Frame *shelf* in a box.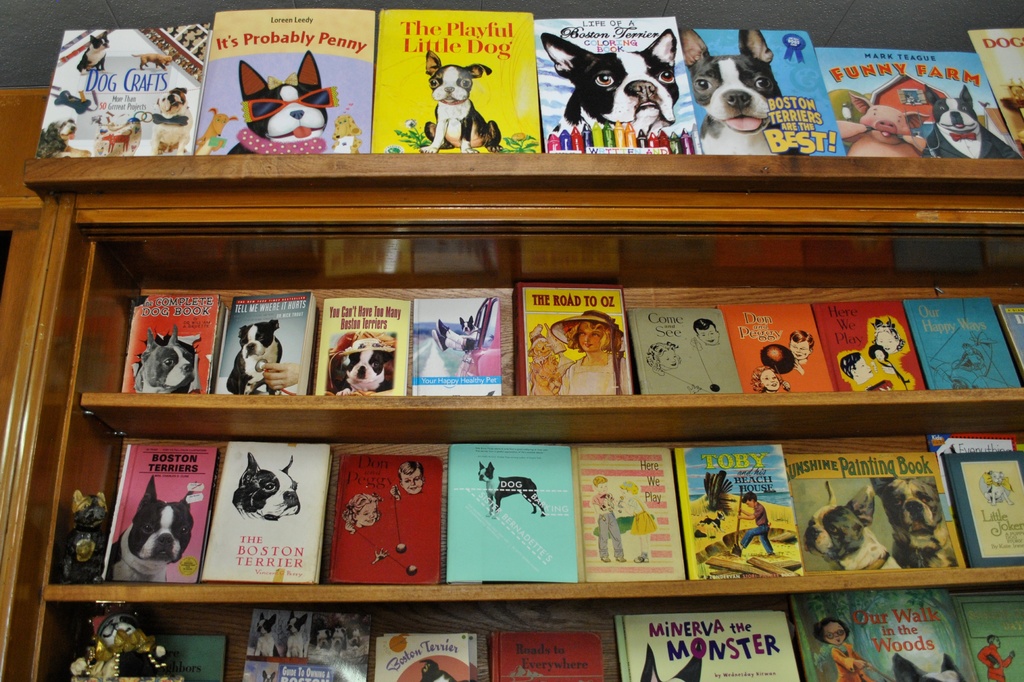
[x1=4, y1=159, x2=1023, y2=681].
